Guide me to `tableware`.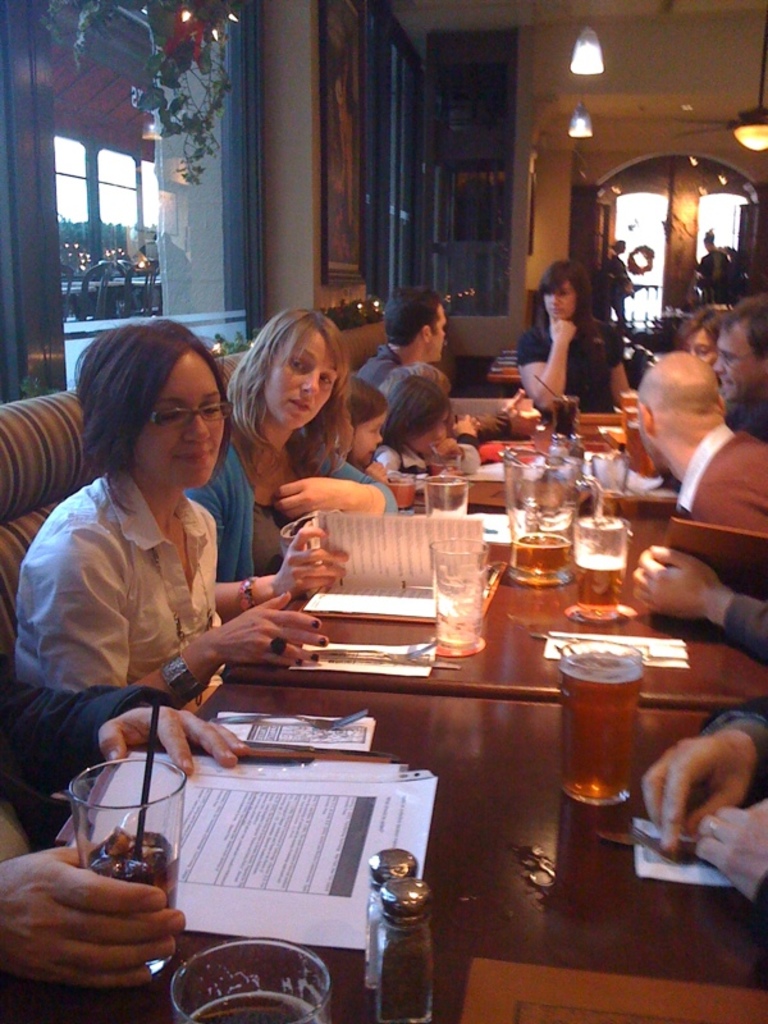
Guidance: 548/431/561/462.
